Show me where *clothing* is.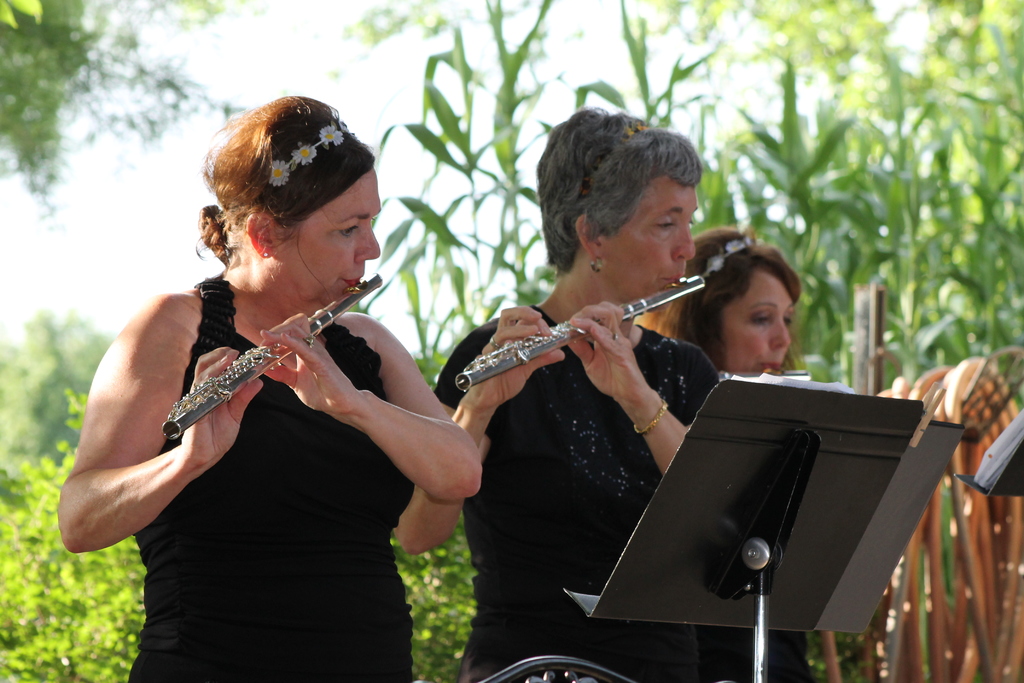
*clothing* is at <bbox>124, 273, 415, 682</bbox>.
